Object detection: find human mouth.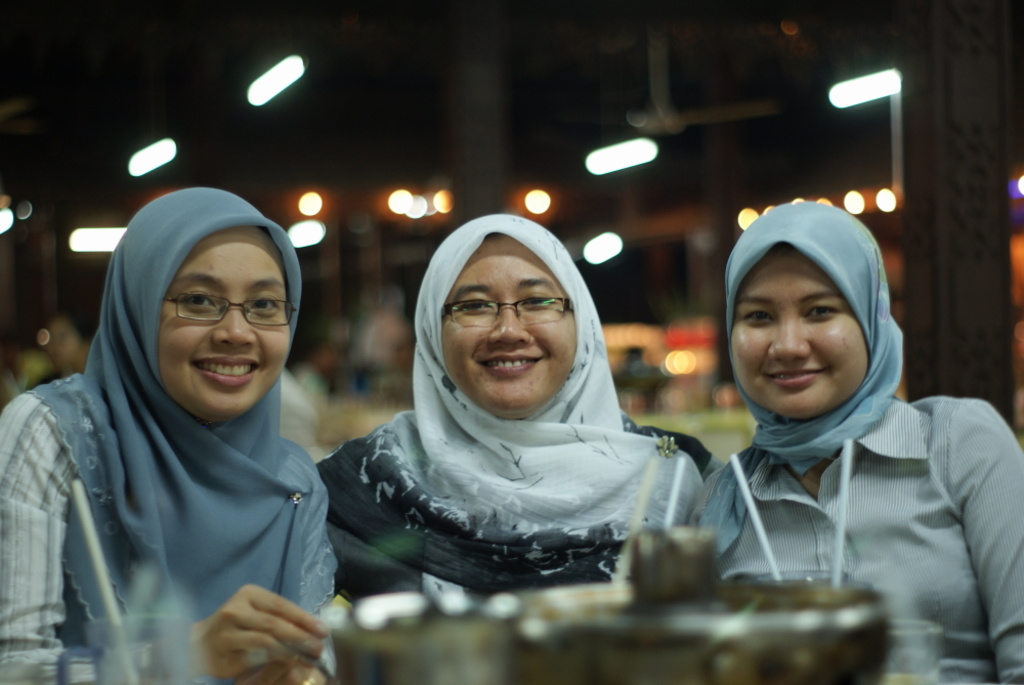
[x1=190, y1=354, x2=261, y2=387].
